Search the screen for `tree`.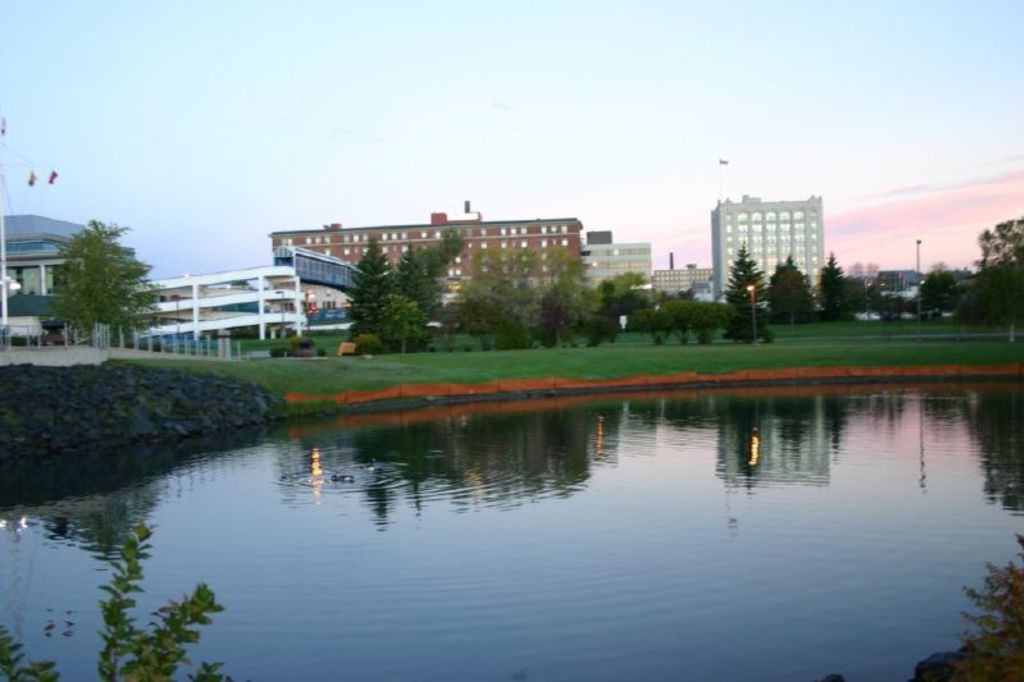
Found at (left=762, top=250, right=815, bottom=322).
